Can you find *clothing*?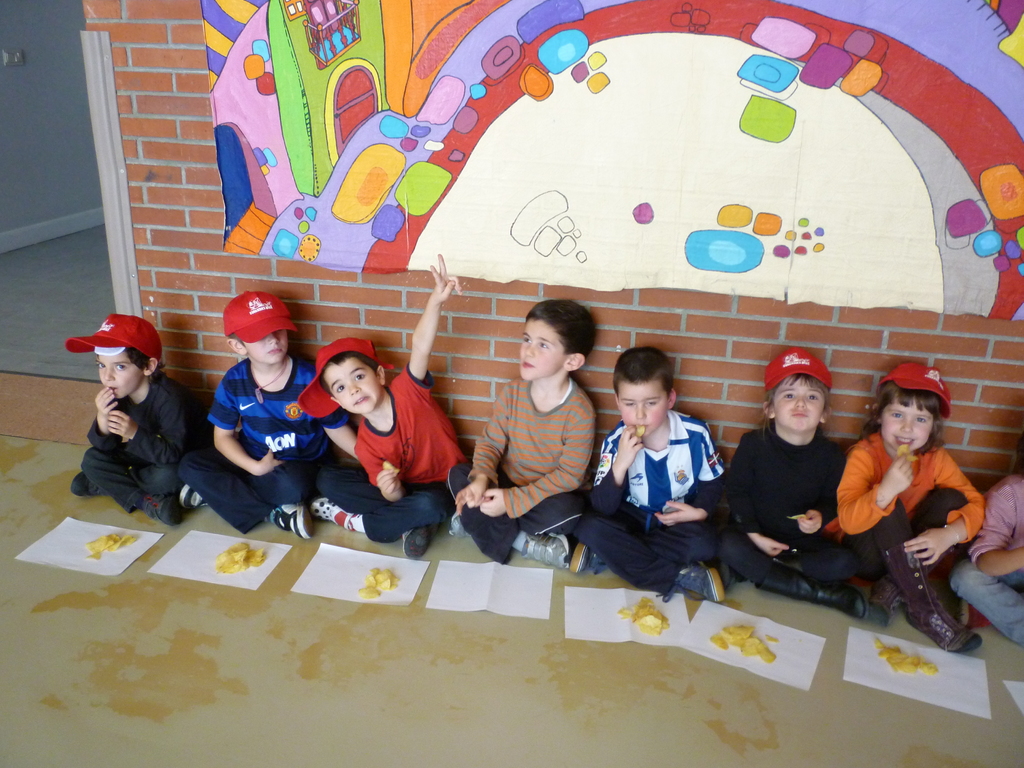
Yes, bounding box: (456,371,588,568).
